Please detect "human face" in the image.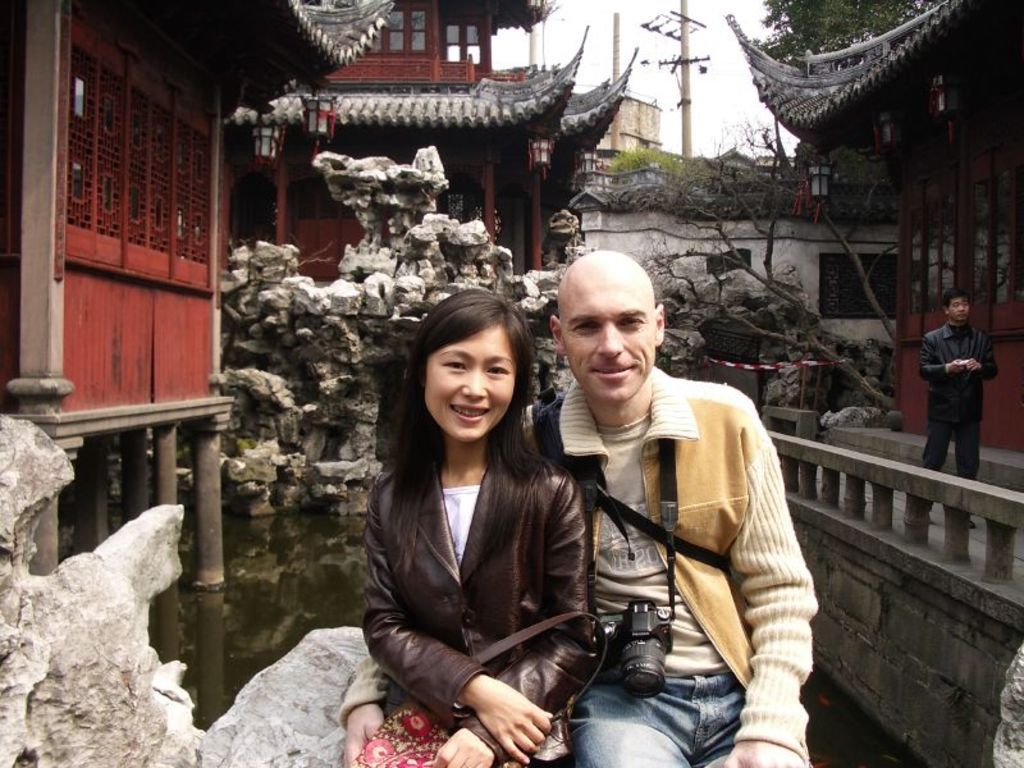
BBox(563, 283, 649, 406).
